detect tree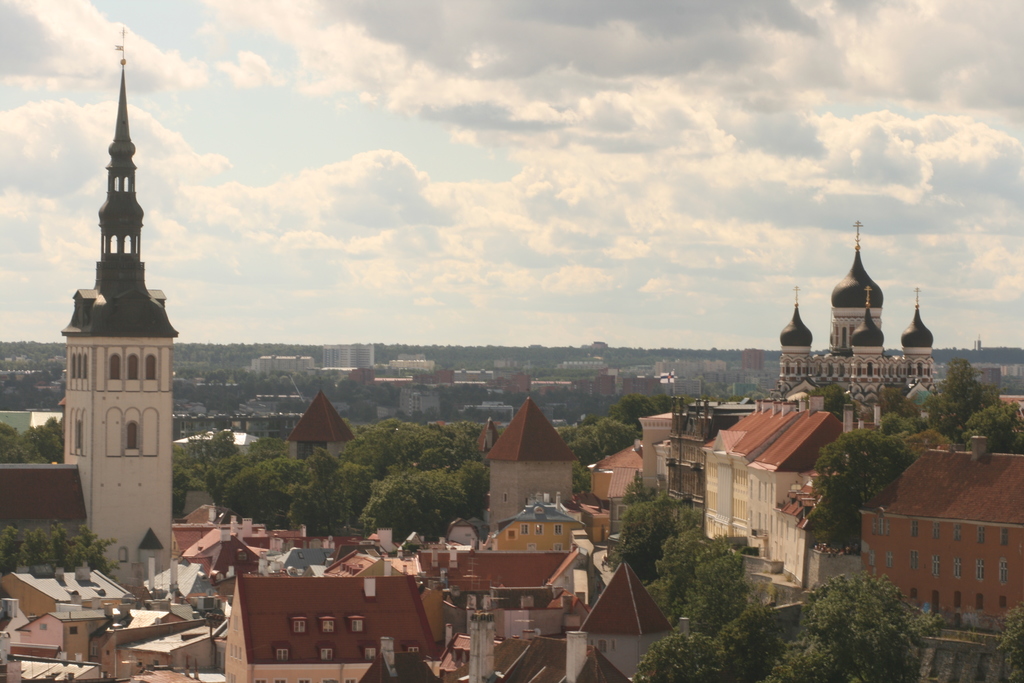
left=962, top=399, right=1023, bottom=450
